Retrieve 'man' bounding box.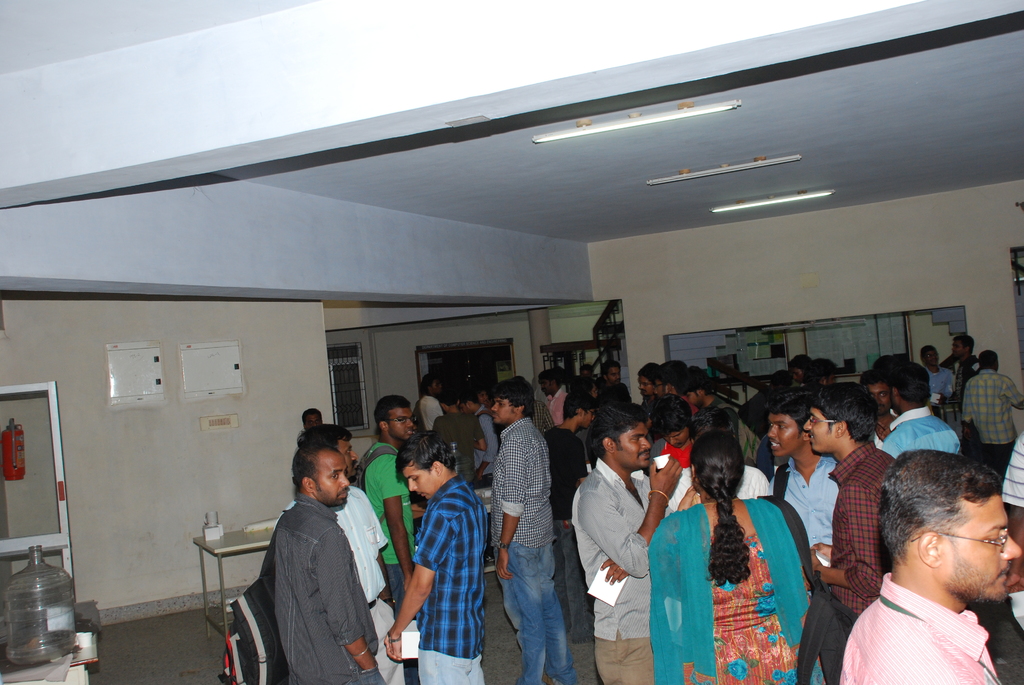
Bounding box: box(570, 402, 683, 684).
